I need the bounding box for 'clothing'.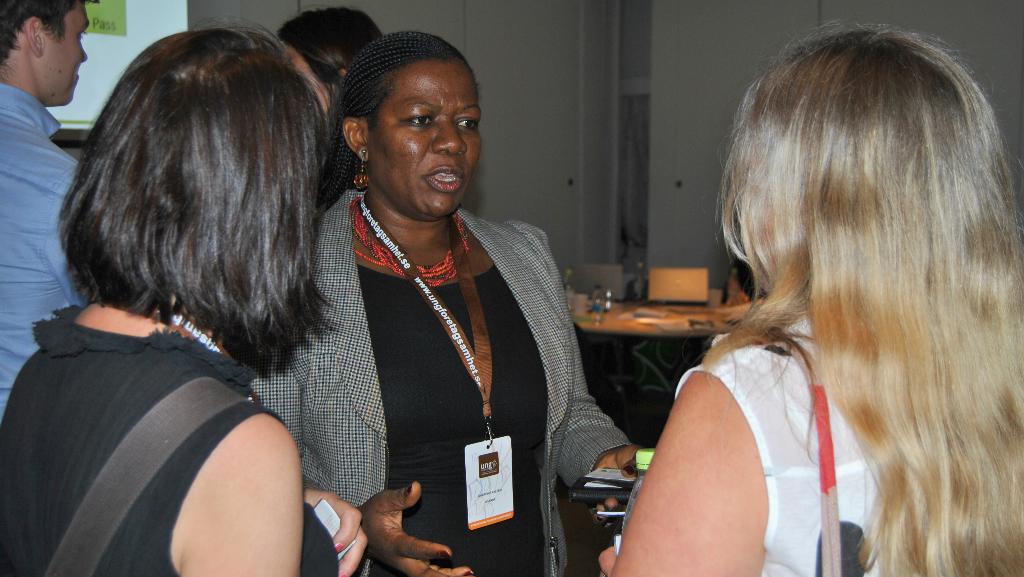
Here it is: 308:141:613:563.
